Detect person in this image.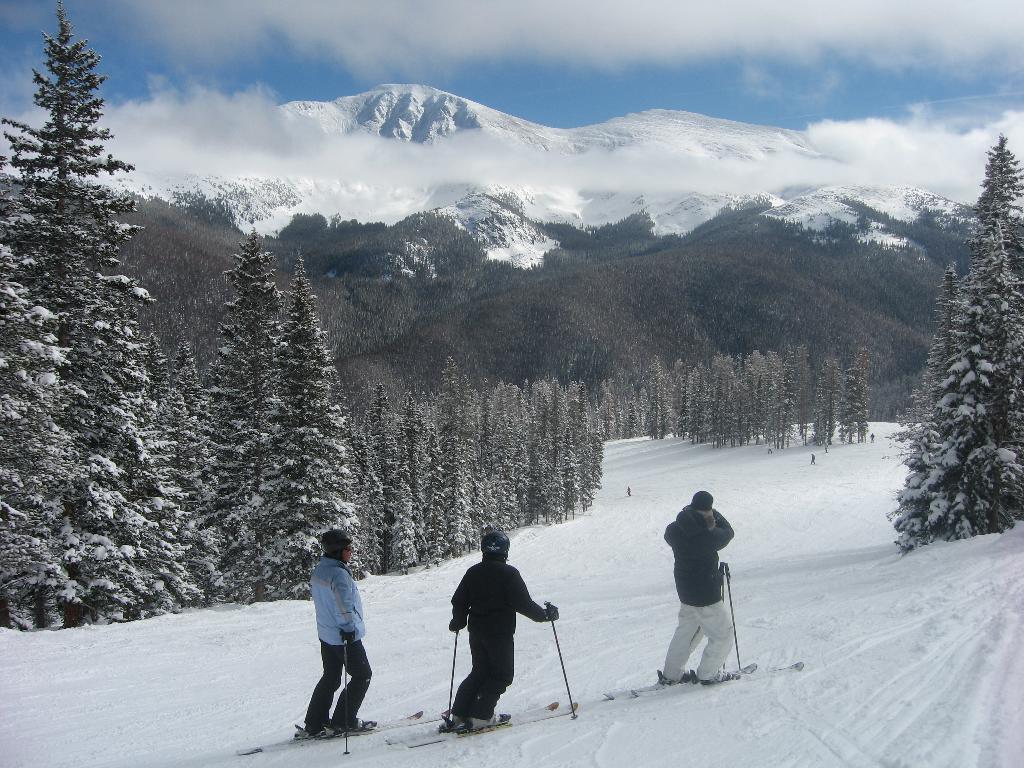
Detection: [444,540,550,739].
